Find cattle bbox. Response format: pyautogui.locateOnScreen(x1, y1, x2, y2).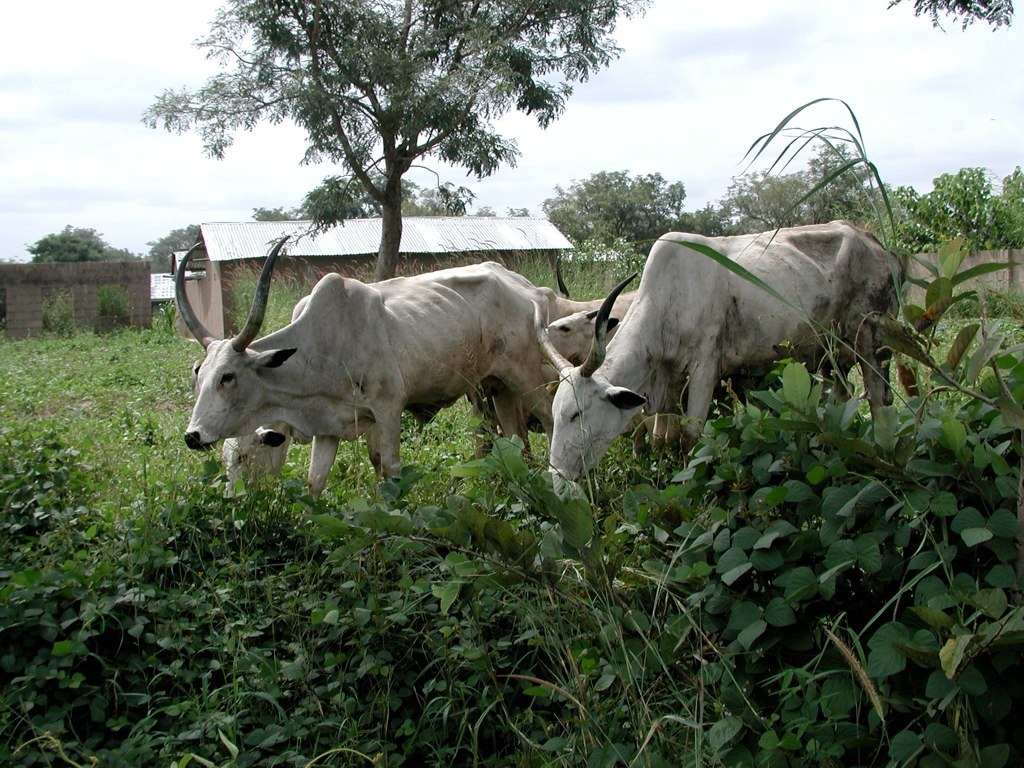
pyautogui.locateOnScreen(171, 232, 553, 514).
